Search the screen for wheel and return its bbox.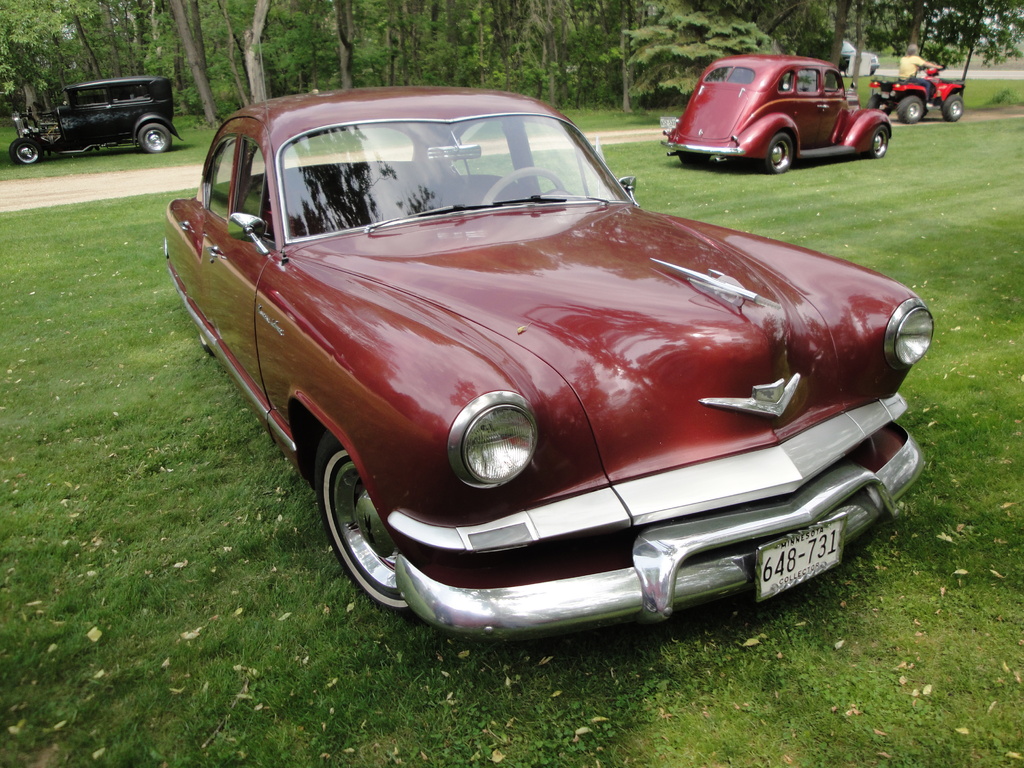
Found: detection(309, 432, 420, 611).
